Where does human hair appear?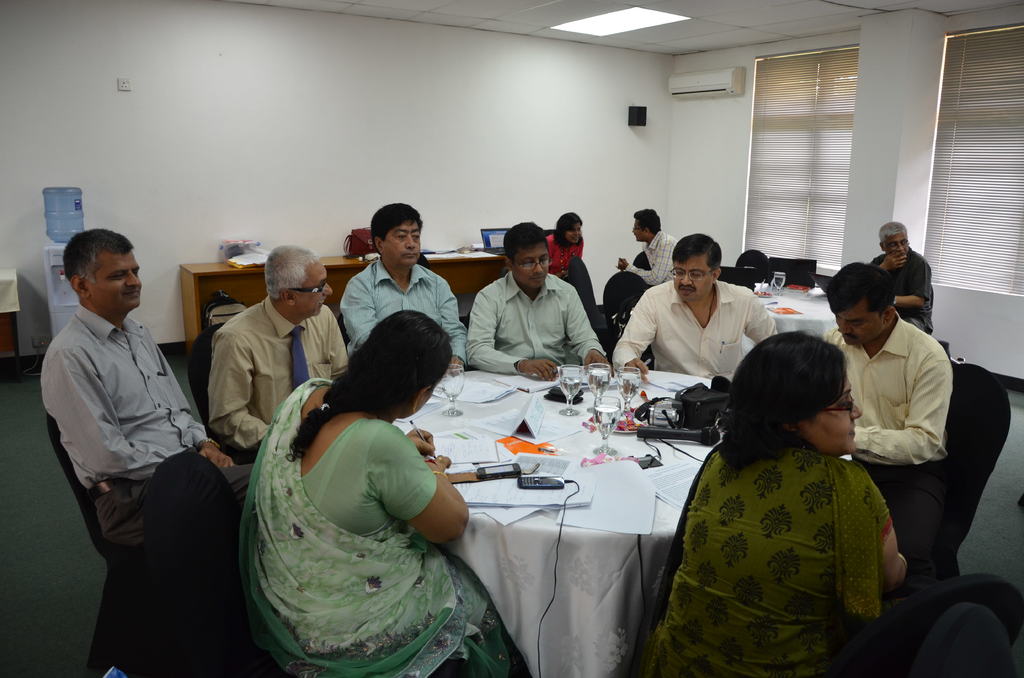
Appears at (502, 220, 550, 267).
